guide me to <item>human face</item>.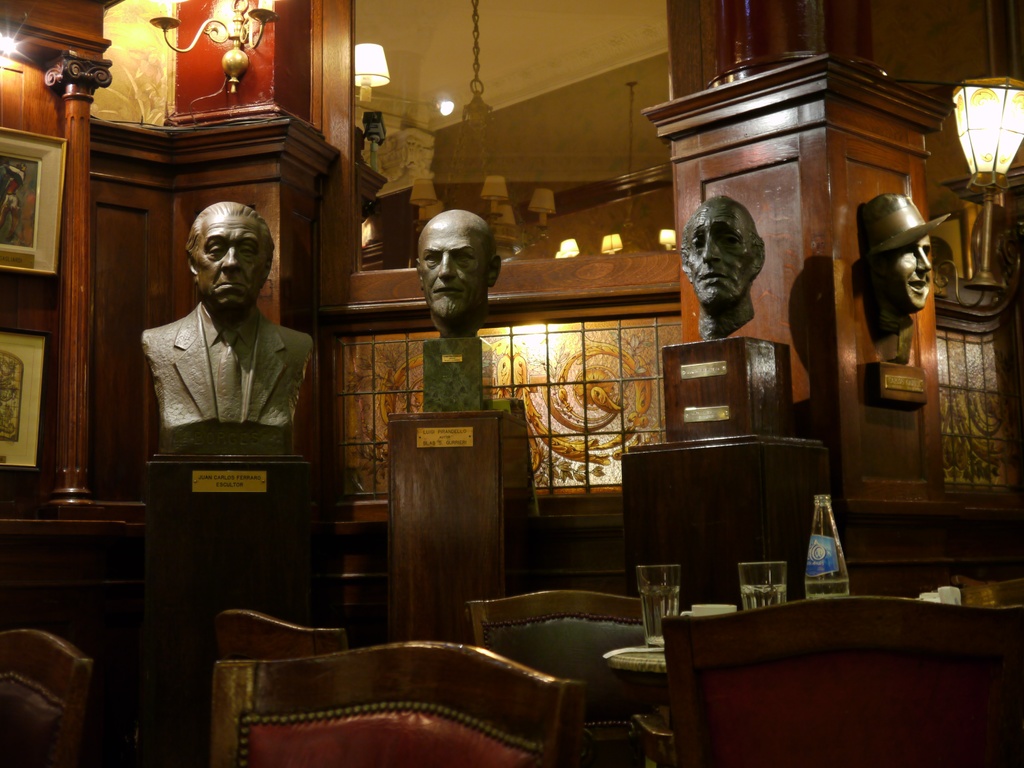
Guidance: 882/232/935/314.
